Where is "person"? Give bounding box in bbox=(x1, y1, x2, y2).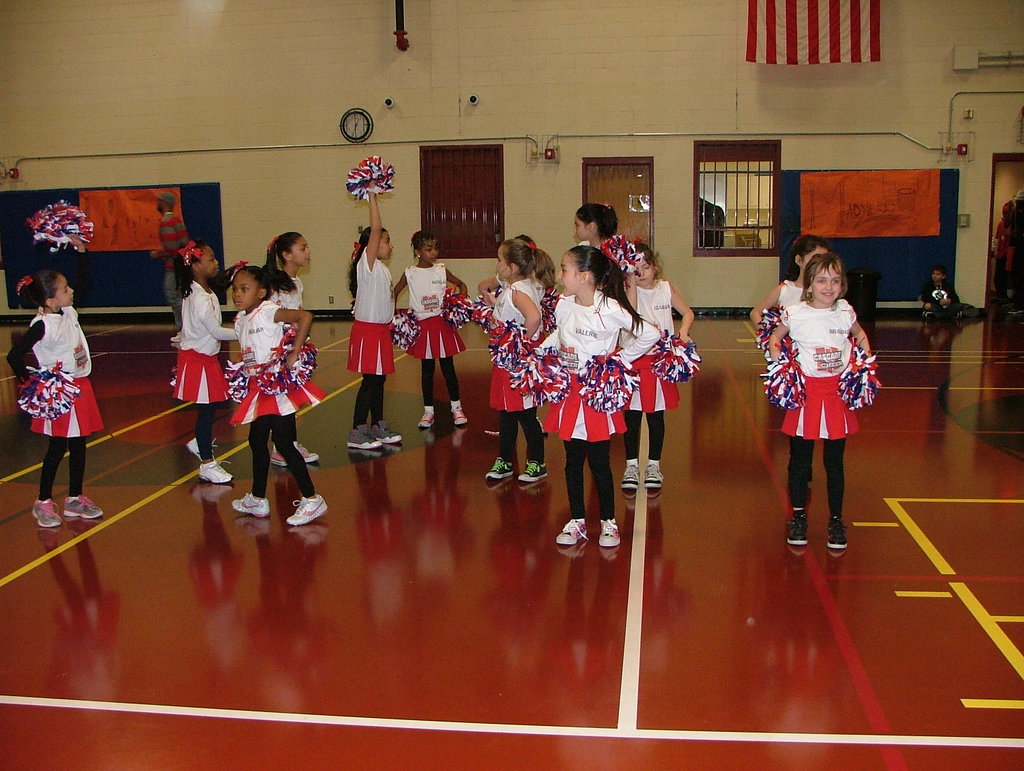
bbox=(392, 231, 474, 426).
